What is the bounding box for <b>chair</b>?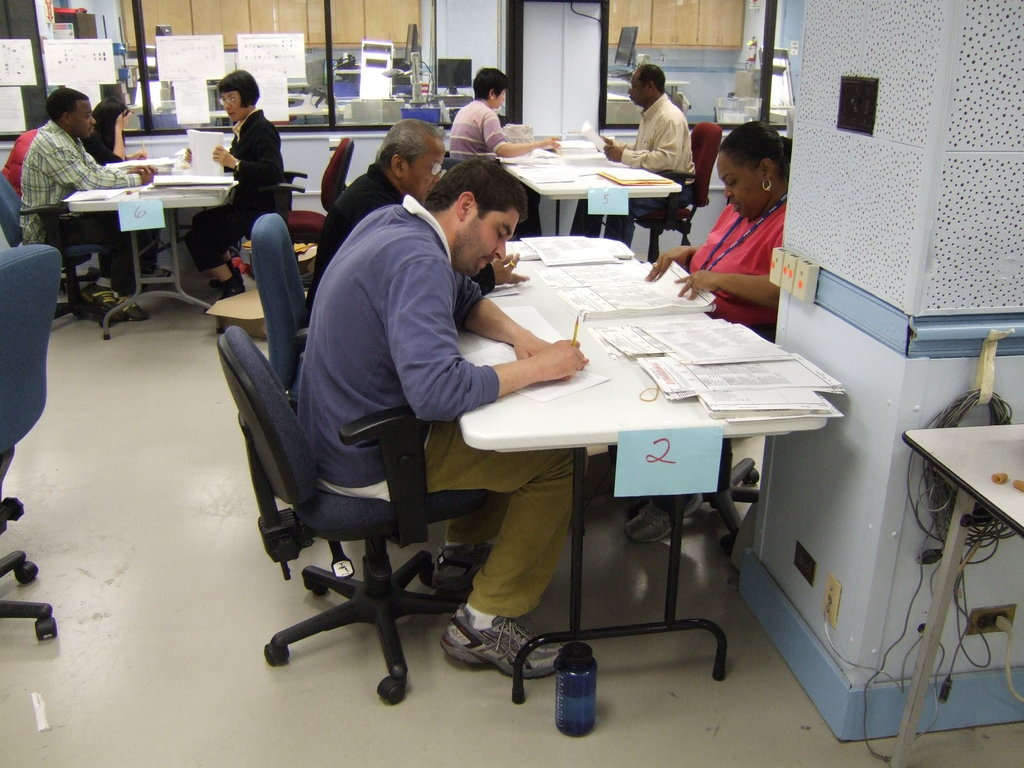
detection(0, 182, 102, 329).
